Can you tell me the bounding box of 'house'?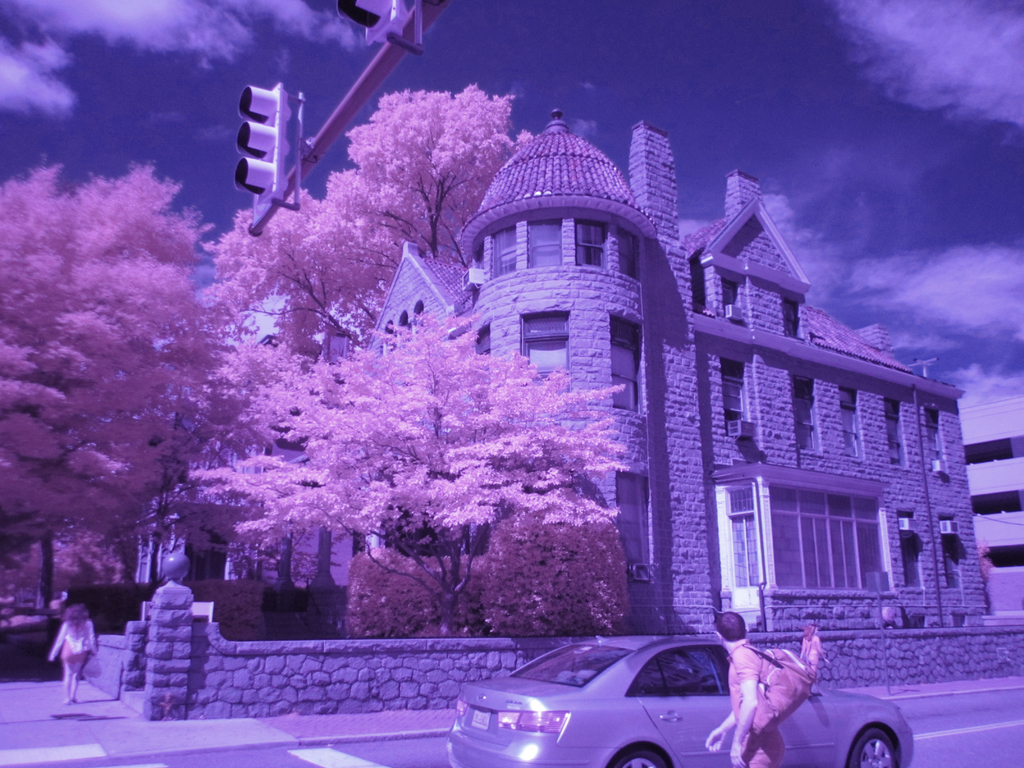
x1=367 y1=109 x2=966 y2=633.
